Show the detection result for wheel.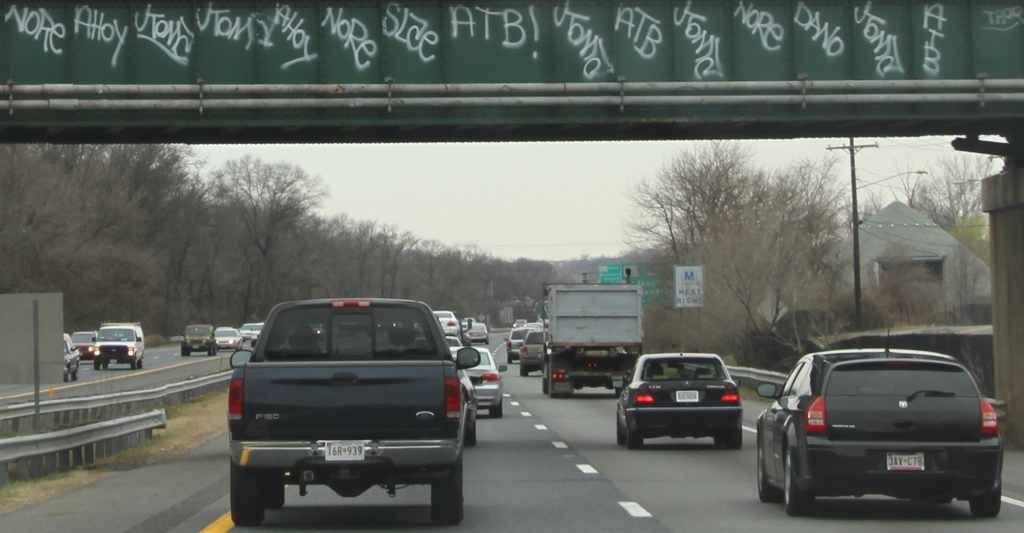
rect(131, 355, 136, 371).
